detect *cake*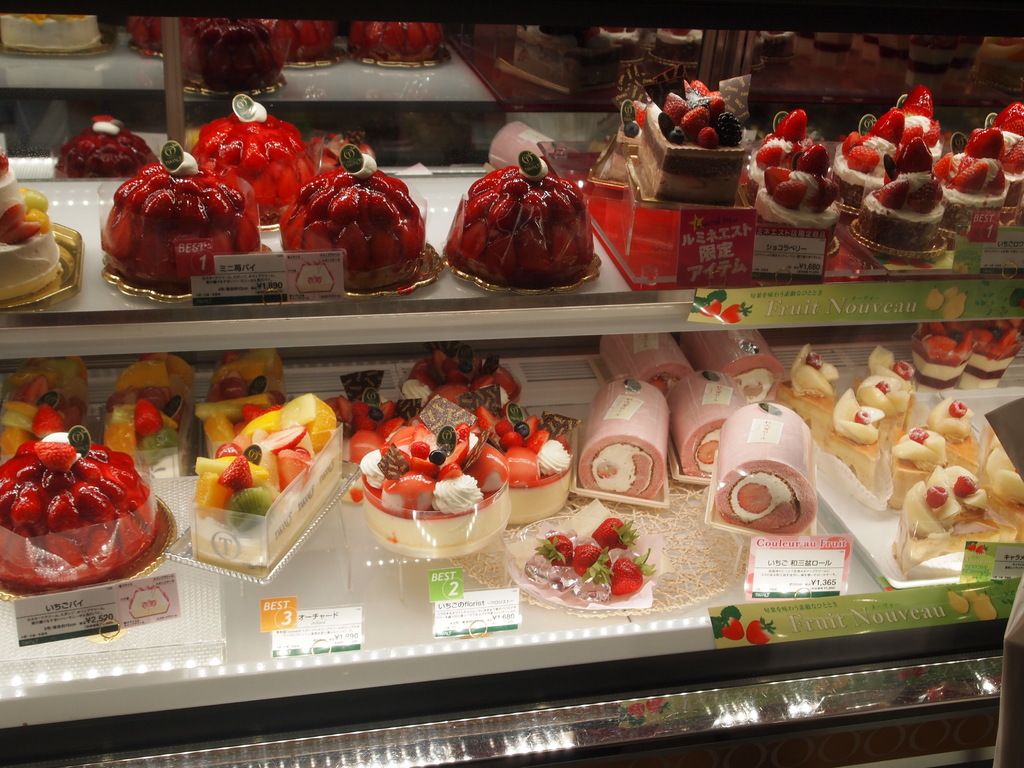
x1=668 y1=373 x2=749 y2=474
